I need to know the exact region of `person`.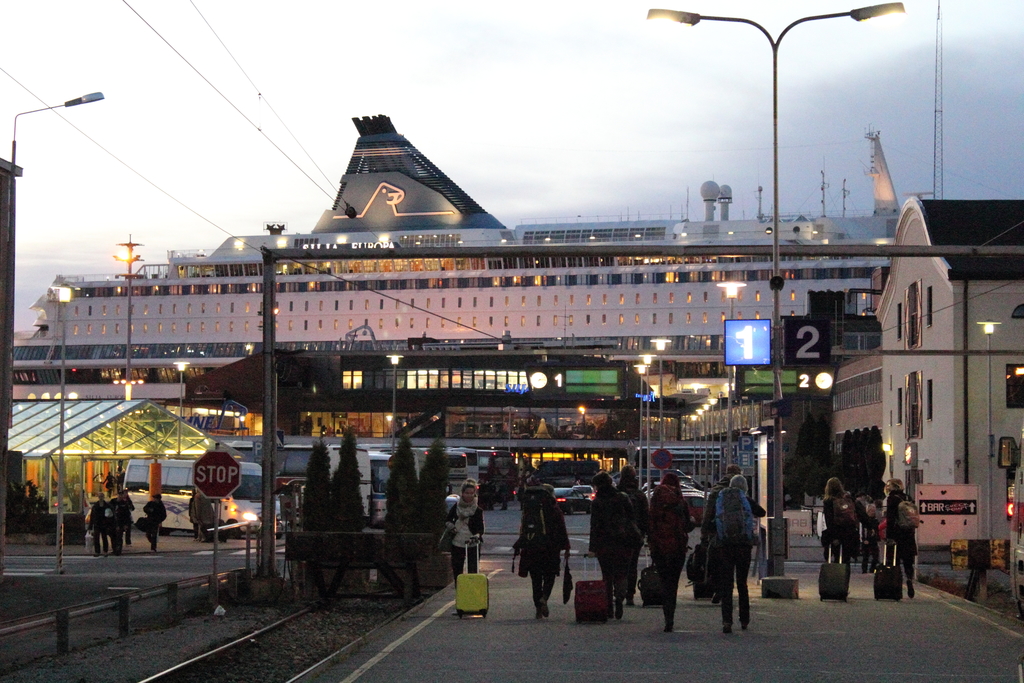
Region: (x1=814, y1=468, x2=867, y2=598).
